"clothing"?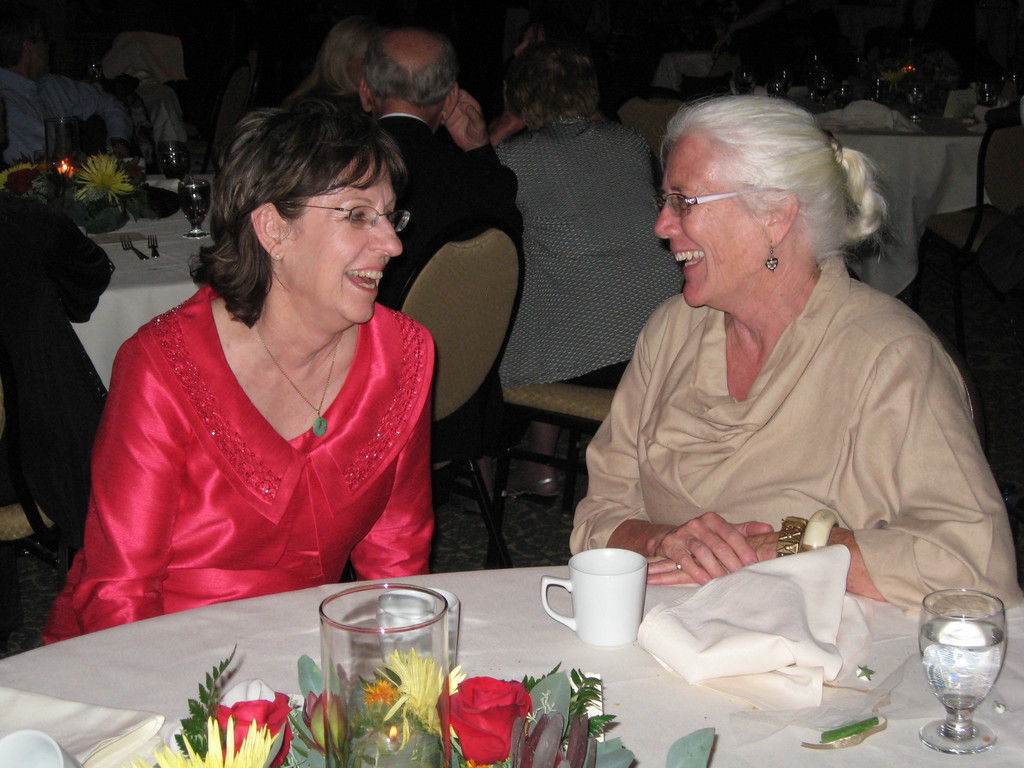
[358, 114, 520, 467]
